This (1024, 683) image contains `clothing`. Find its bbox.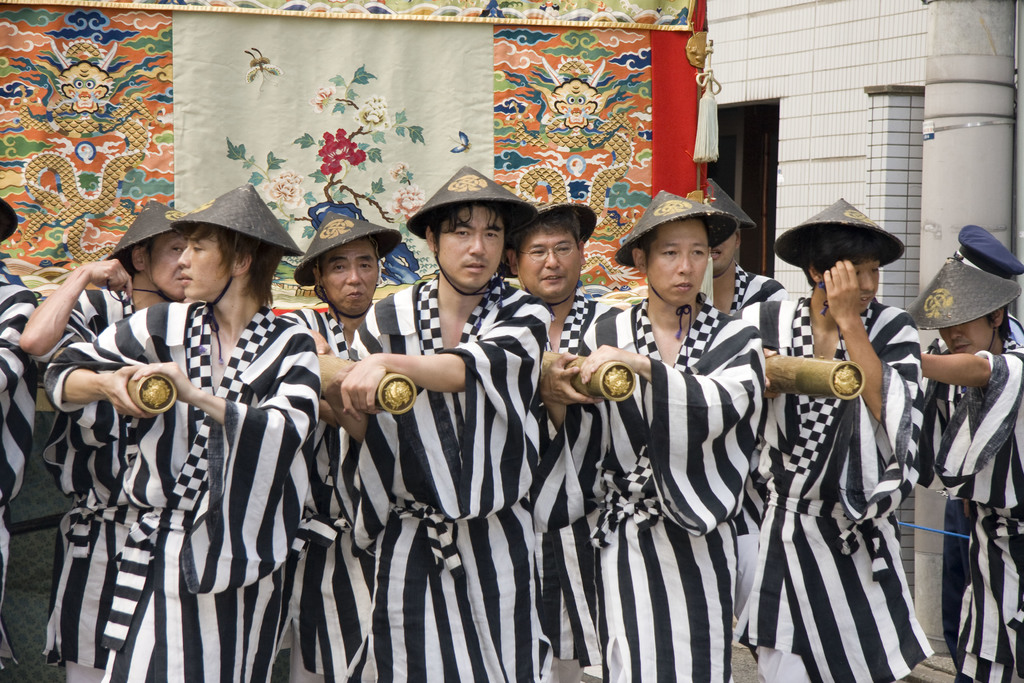
[left=0, top=259, right=52, bottom=601].
